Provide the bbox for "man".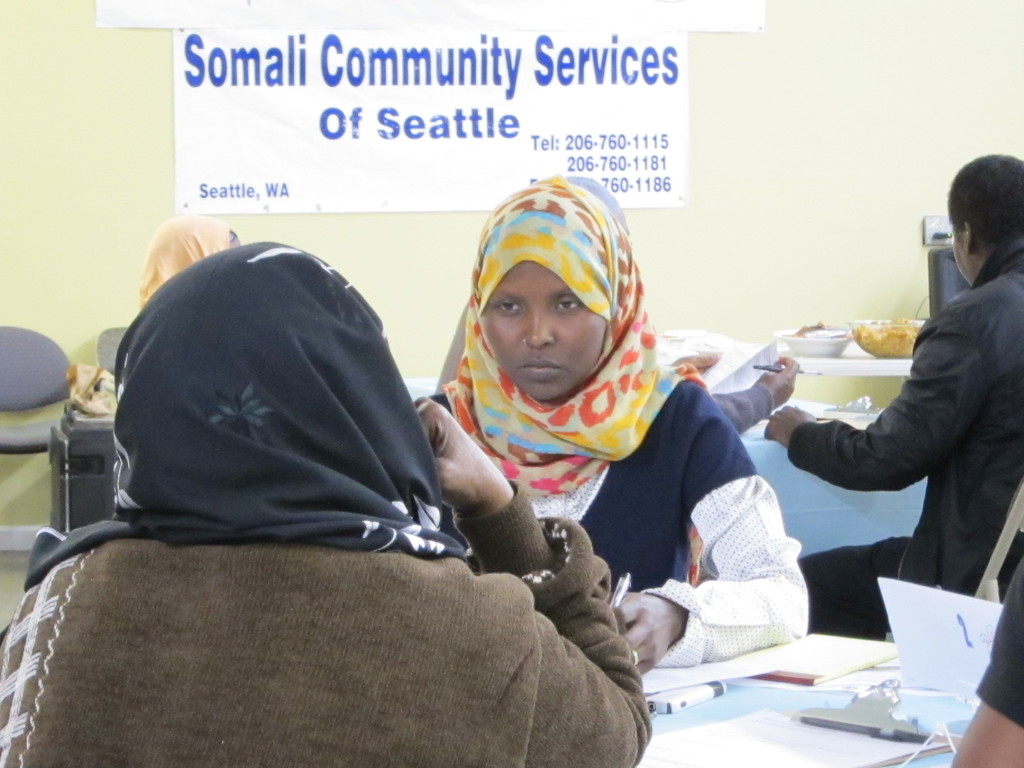
bbox=[776, 212, 1023, 664].
